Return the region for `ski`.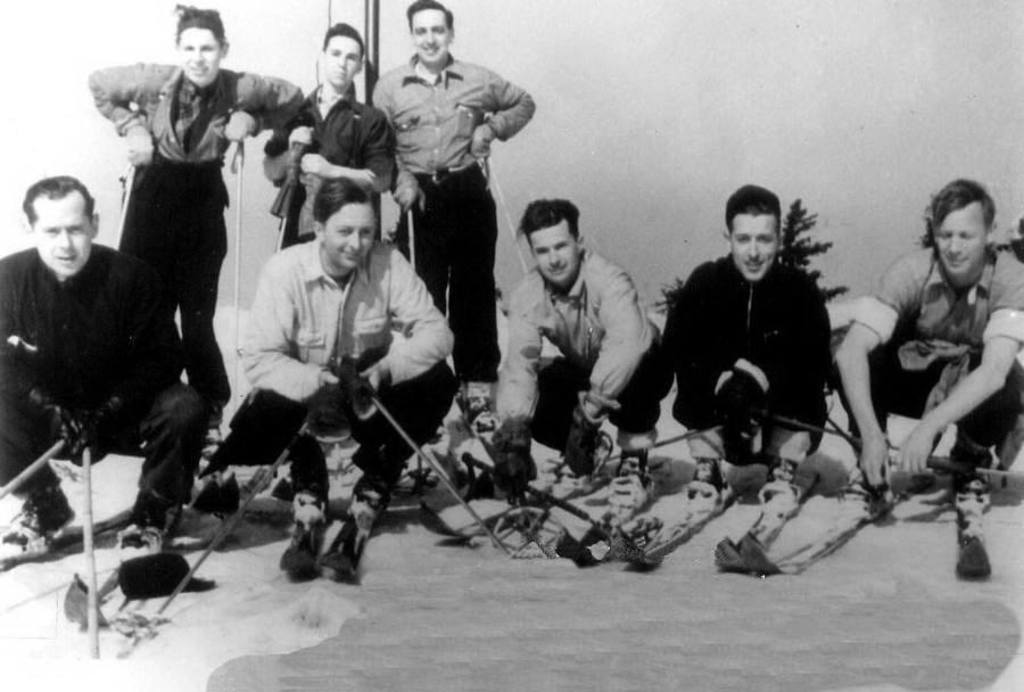
(546,476,660,570).
